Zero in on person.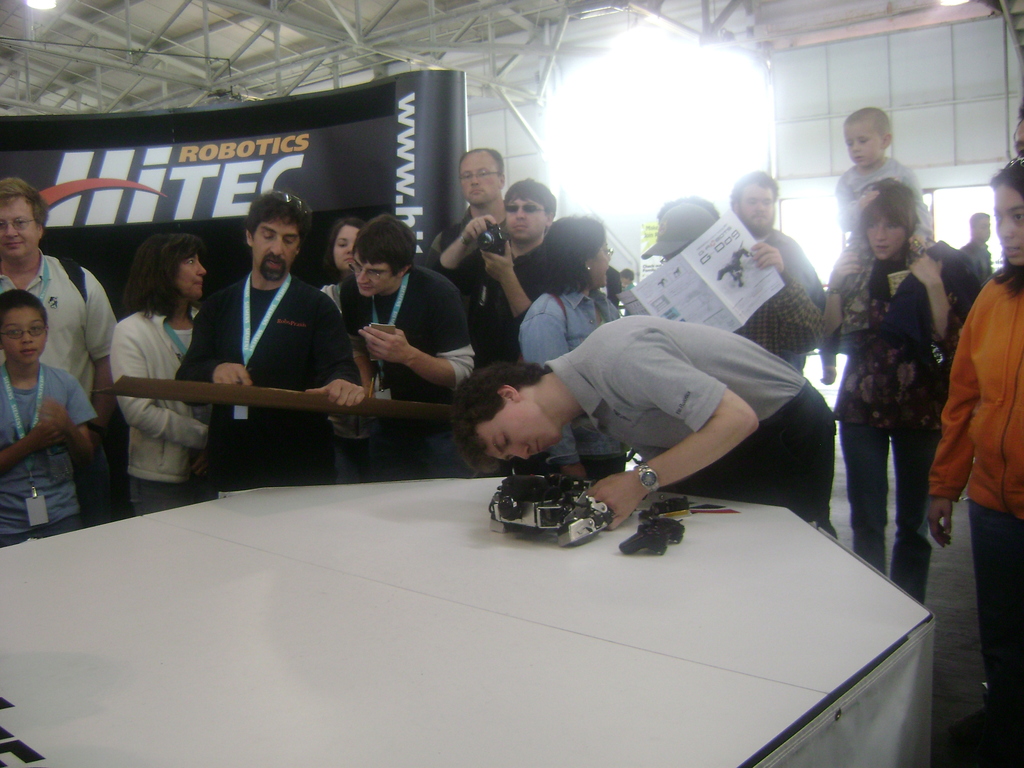
Zeroed in: 315/219/372/314.
